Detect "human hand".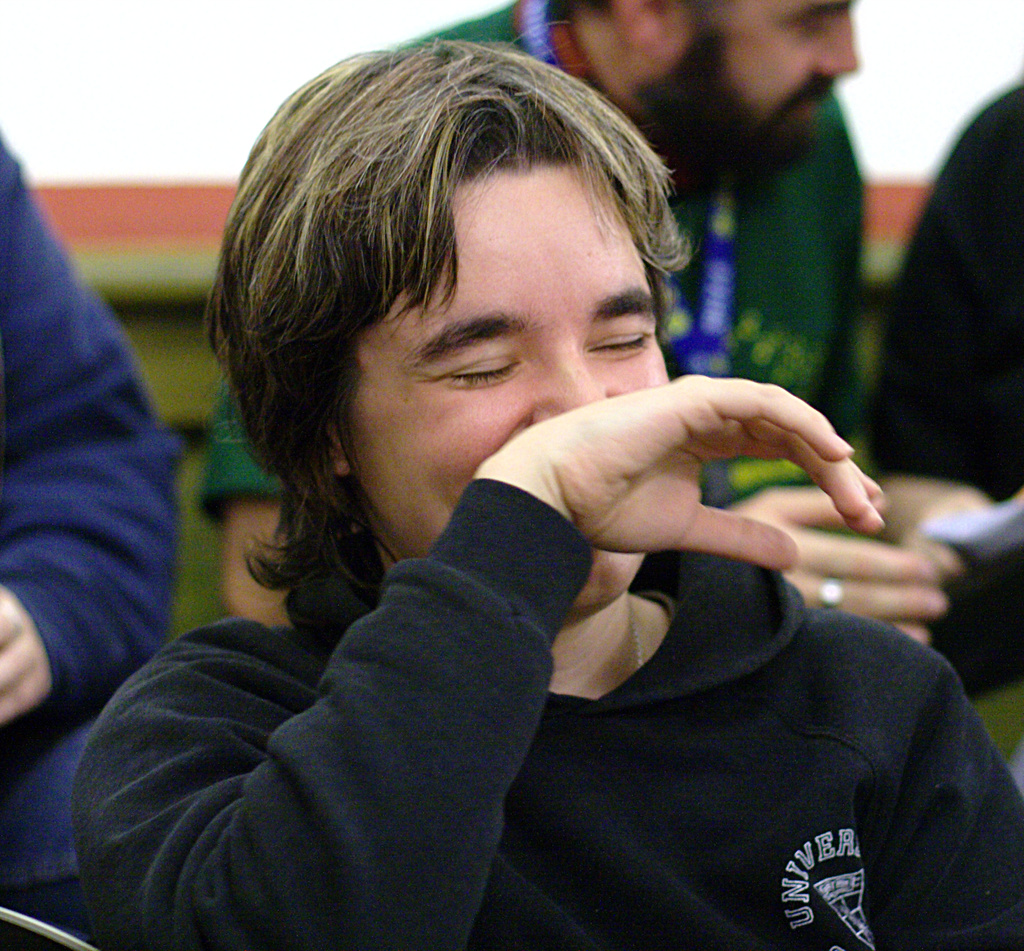
Detected at bbox=[396, 342, 919, 676].
